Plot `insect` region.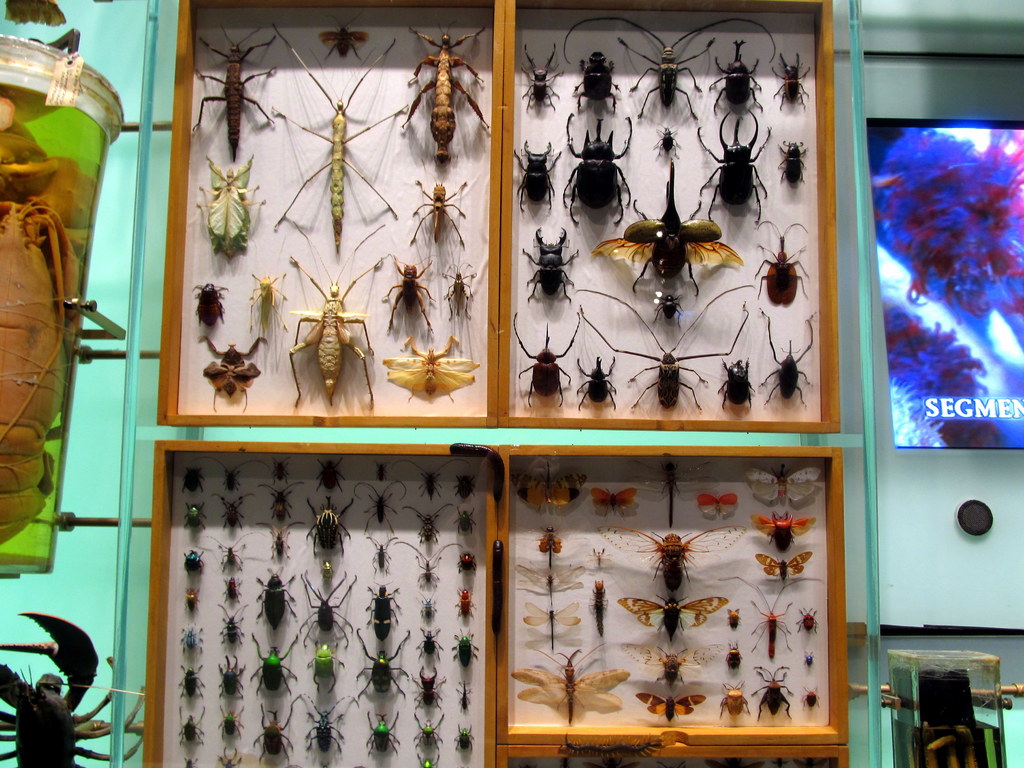
Plotted at crop(589, 159, 744, 294).
